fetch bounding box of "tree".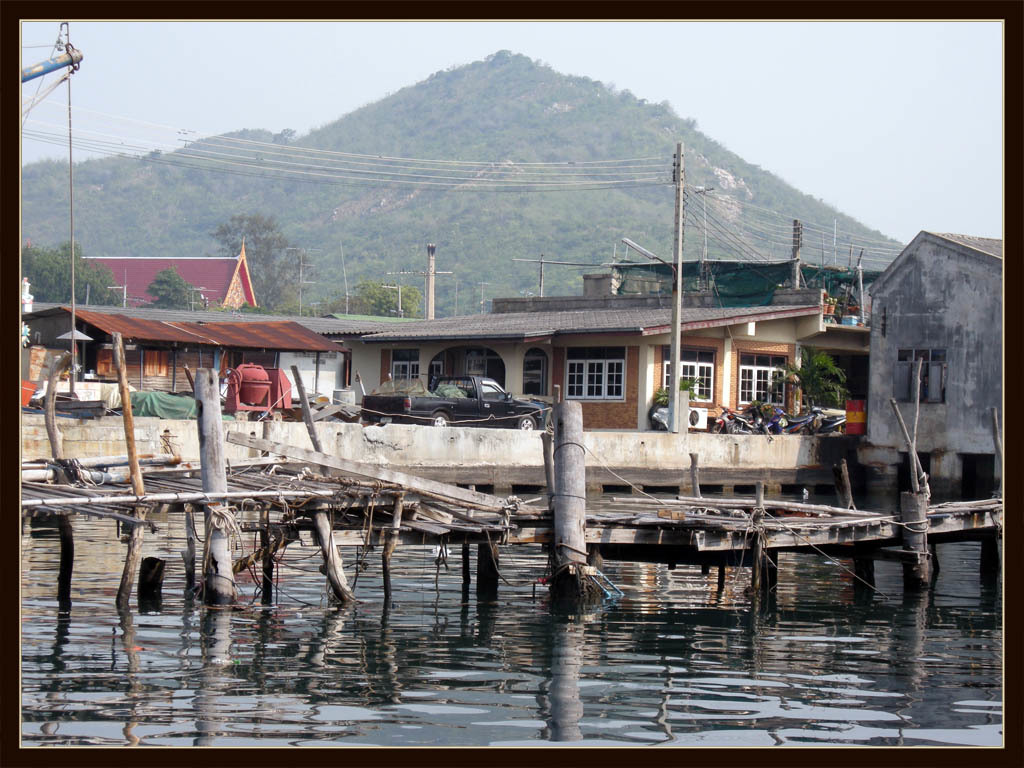
Bbox: bbox(326, 292, 370, 312).
